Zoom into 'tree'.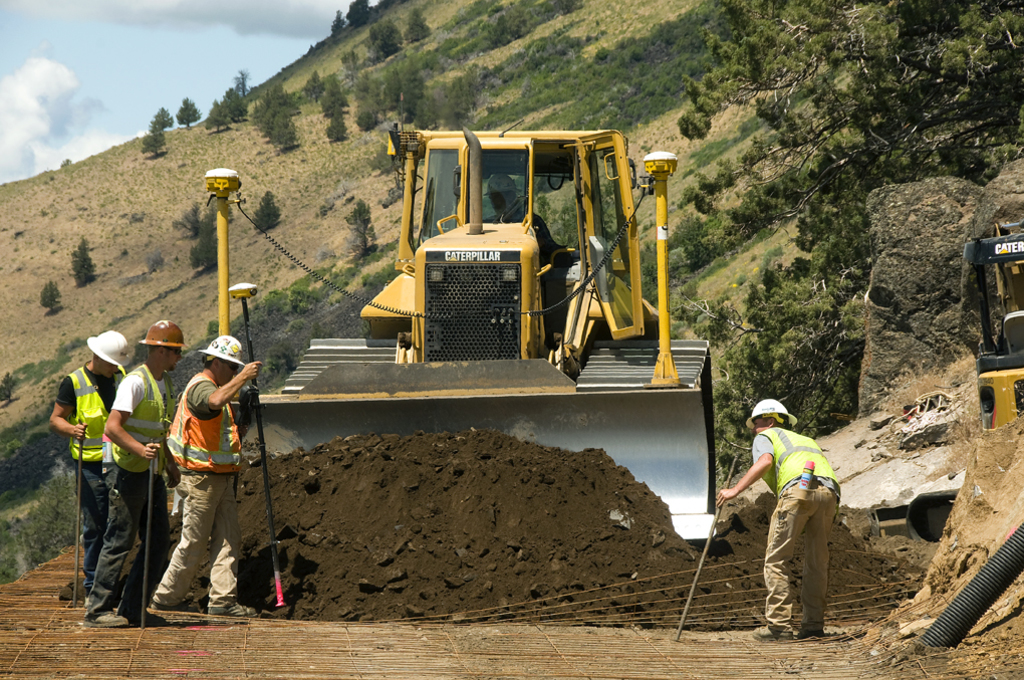
Zoom target: {"left": 150, "top": 105, "right": 182, "bottom": 126}.
